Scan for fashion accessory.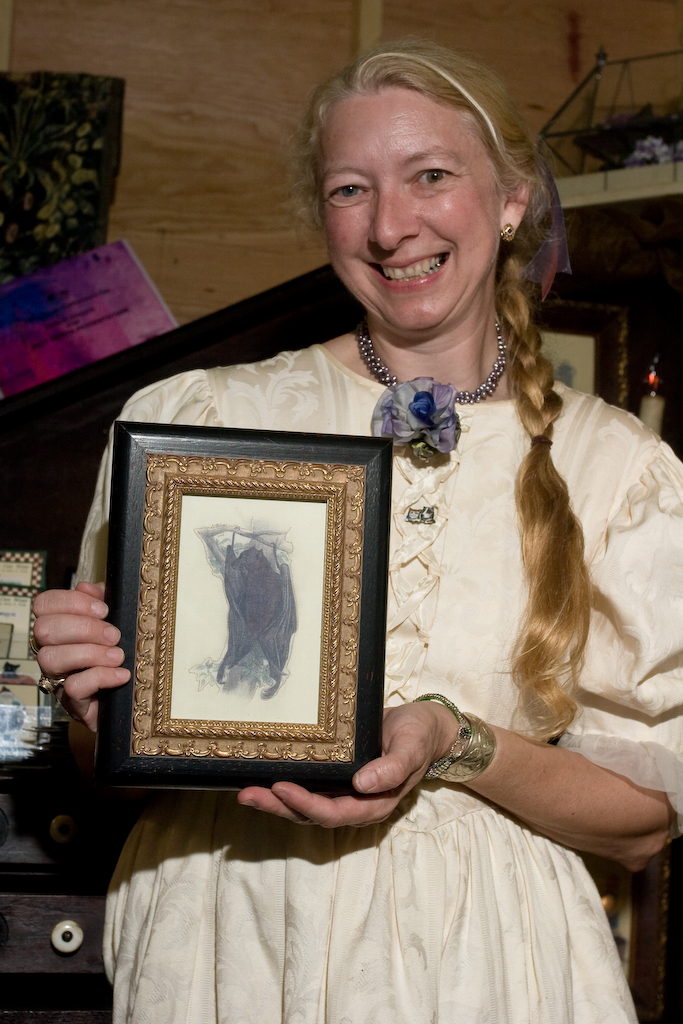
Scan result: bbox=(499, 217, 513, 238).
